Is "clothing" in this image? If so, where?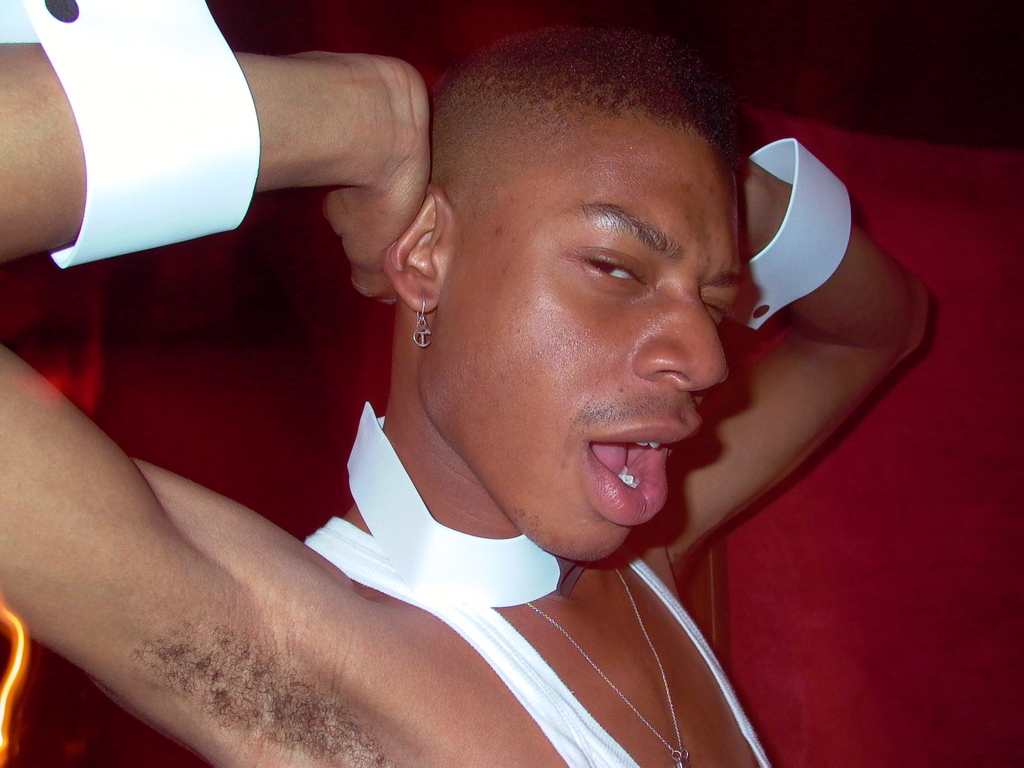
Yes, at [300,404,771,767].
